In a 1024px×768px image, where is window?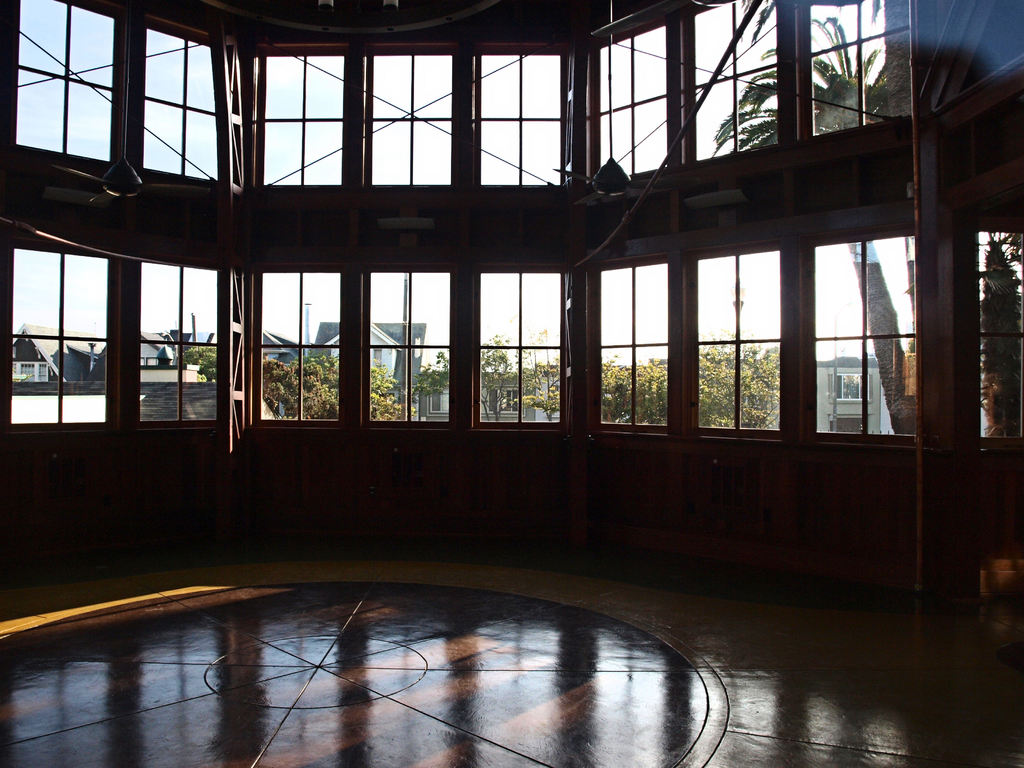
x1=361, y1=41, x2=456, y2=186.
